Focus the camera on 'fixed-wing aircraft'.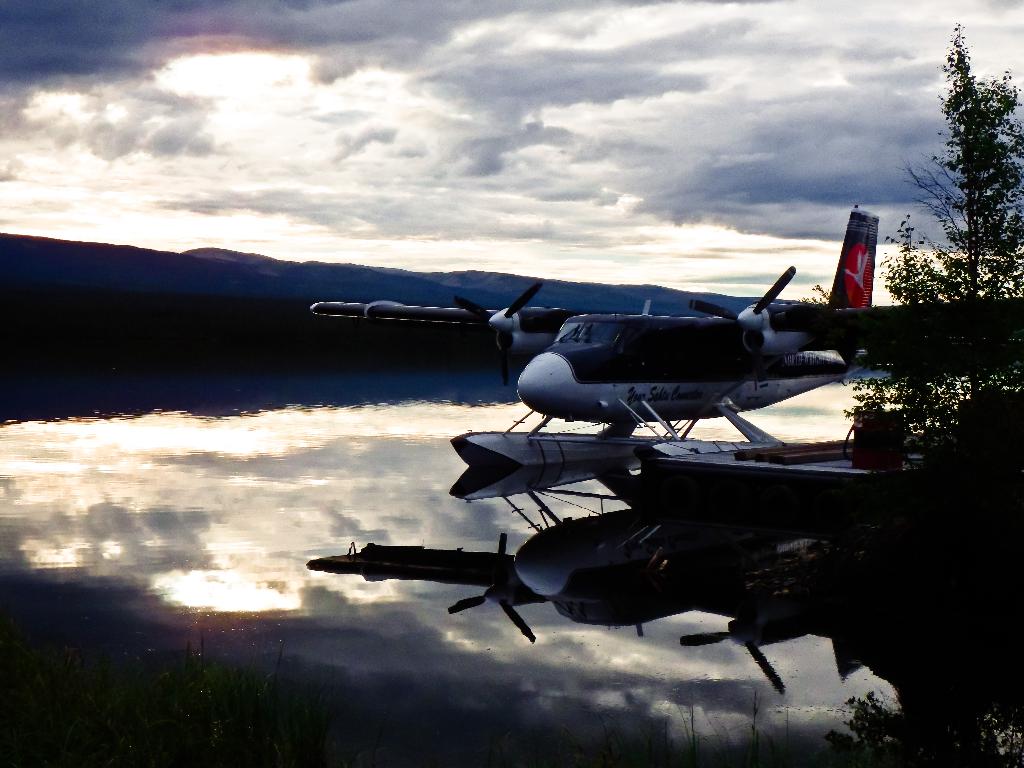
Focus region: [x1=439, y1=266, x2=860, y2=470].
